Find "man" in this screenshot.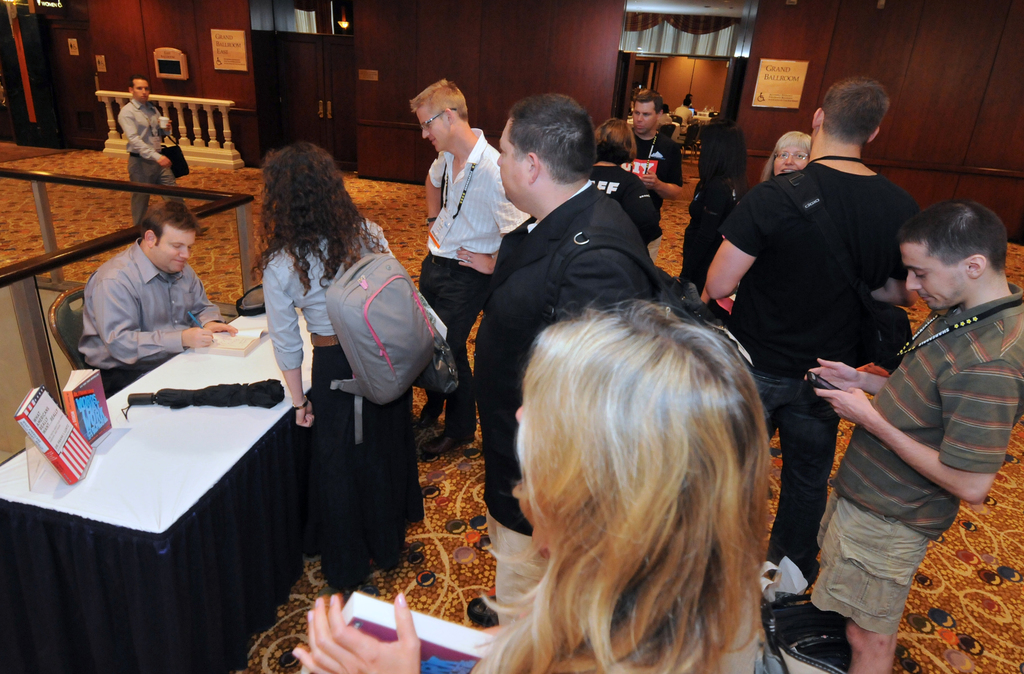
The bounding box for "man" is [left=411, top=83, right=543, bottom=463].
